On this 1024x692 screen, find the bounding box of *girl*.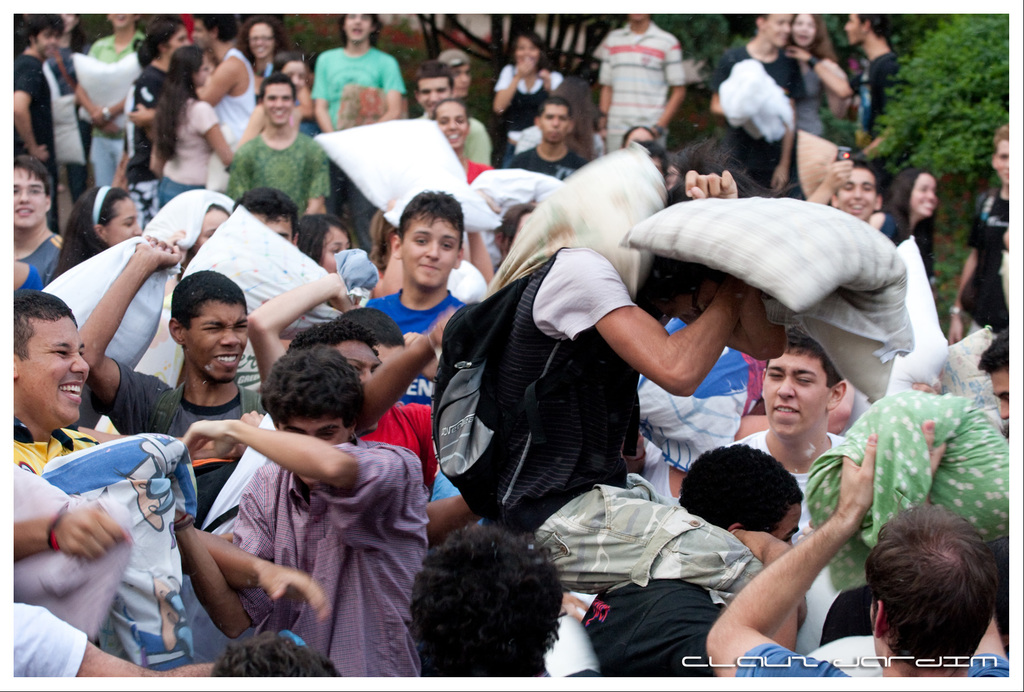
Bounding box: 49,182,140,278.
